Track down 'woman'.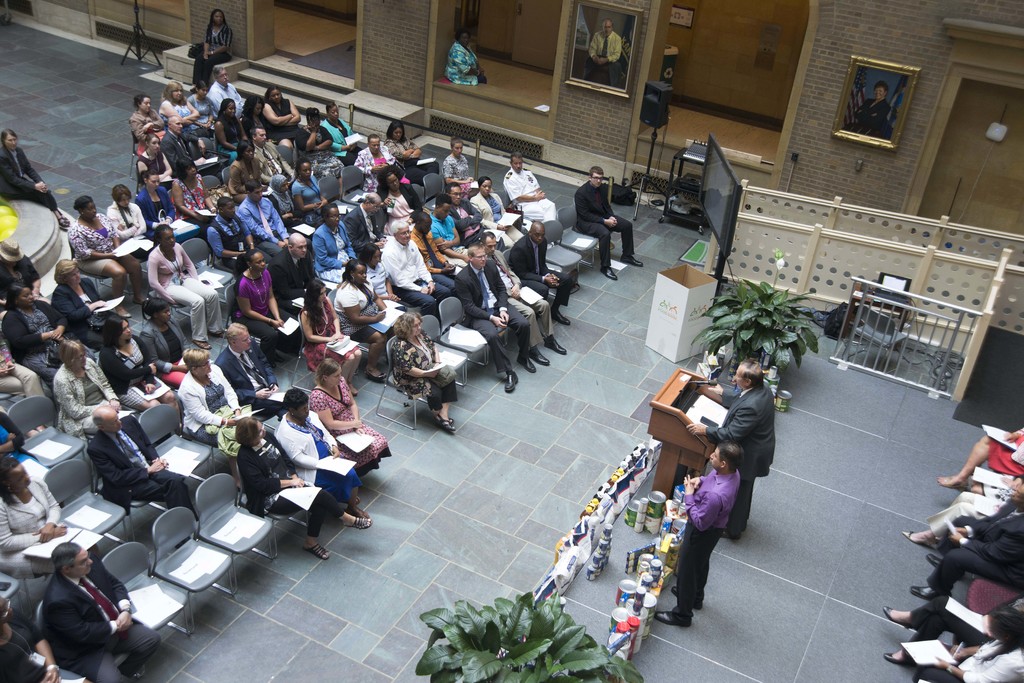
Tracked to locate(445, 31, 492, 88).
